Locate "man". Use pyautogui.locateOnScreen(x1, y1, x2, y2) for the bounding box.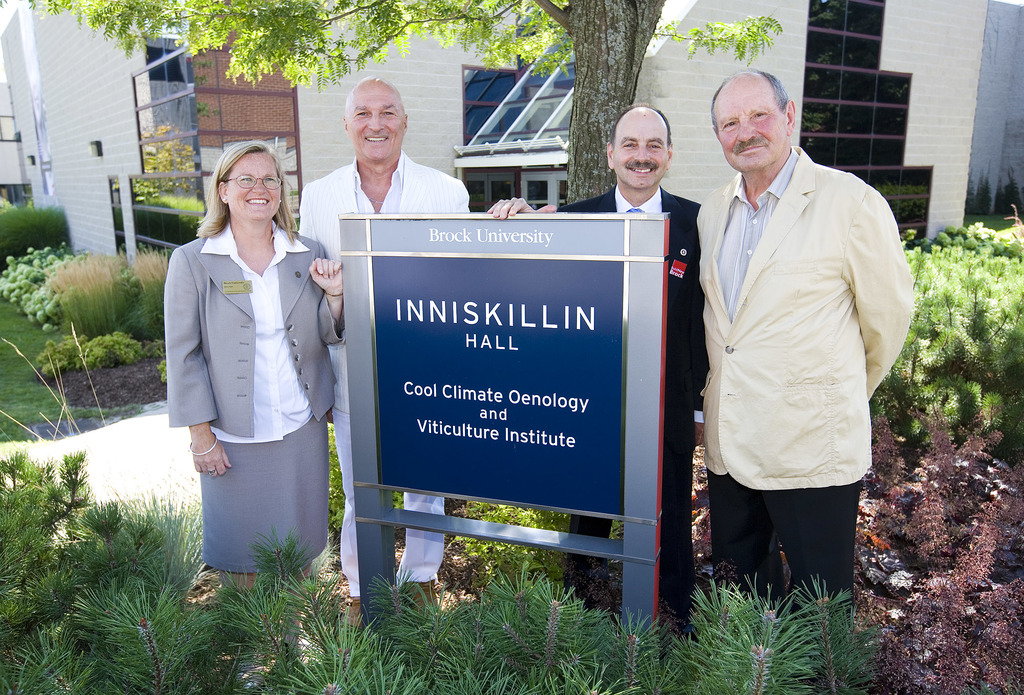
pyautogui.locateOnScreen(682, 56, 911, 636).
